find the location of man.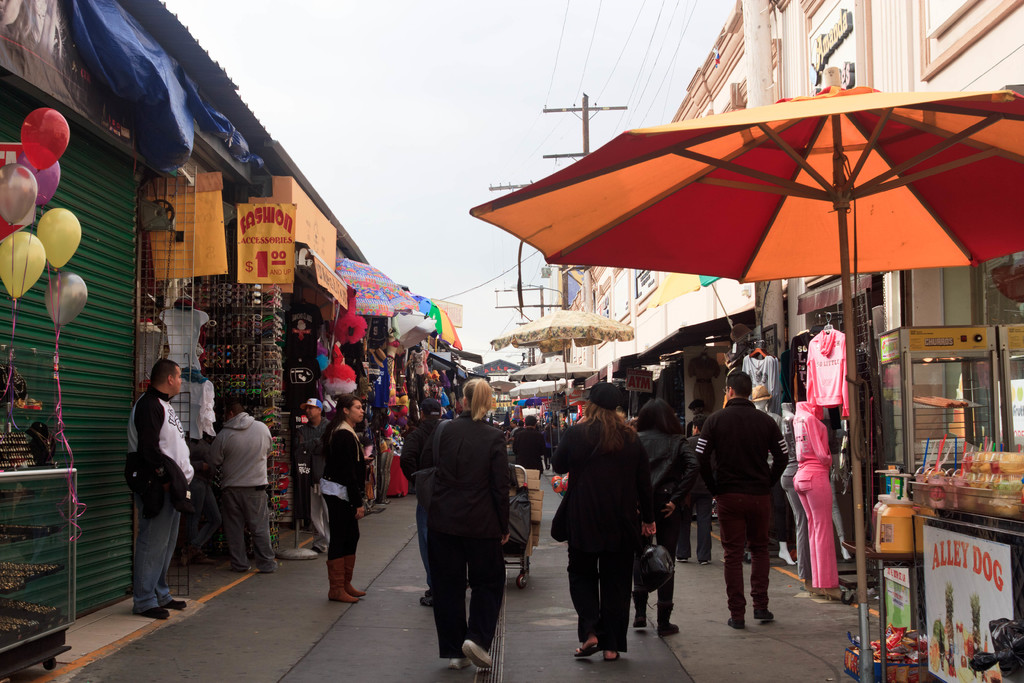
Location: bbox=(400, 398, 449, 609).
